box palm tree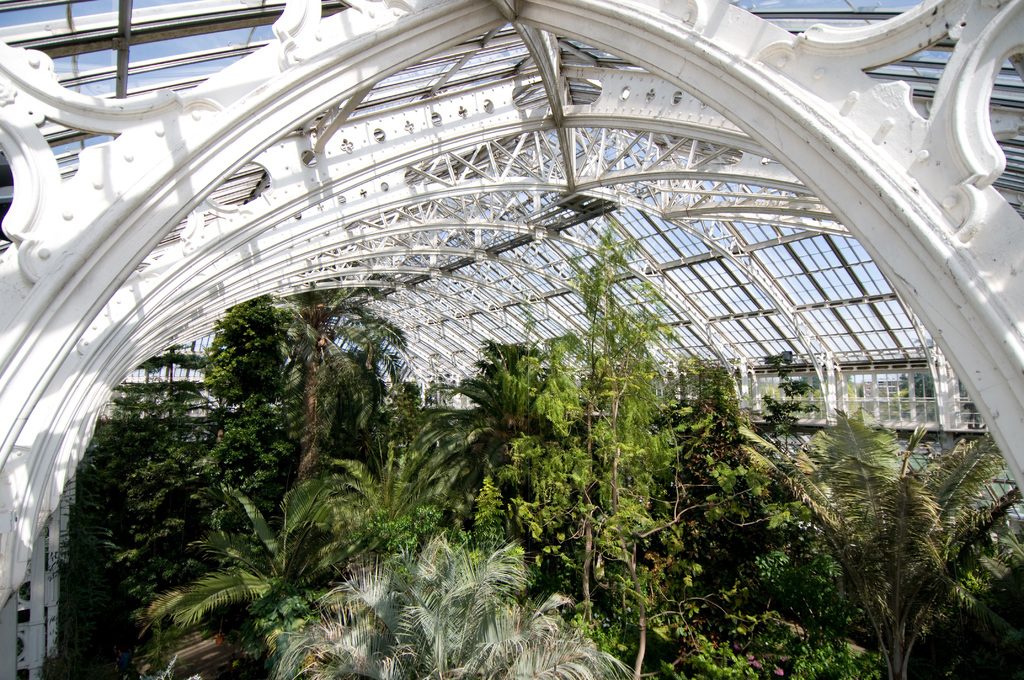
{"x1": 278, "y1": 533, "x2": 628, "y2": 679}
